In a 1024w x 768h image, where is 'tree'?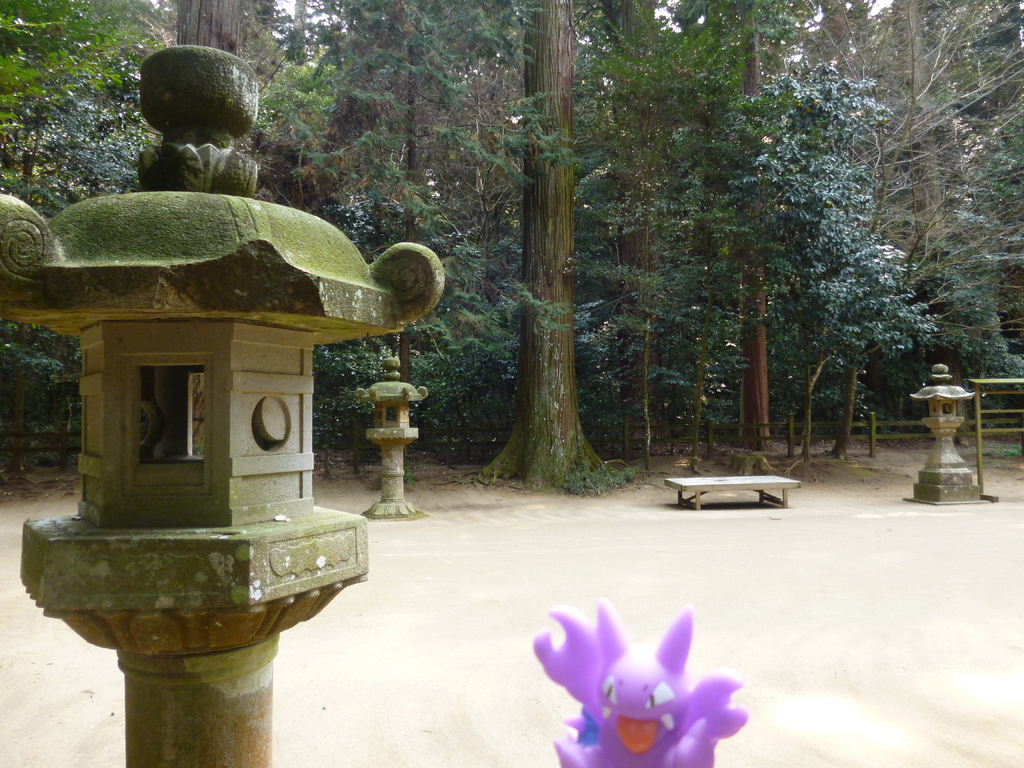
<box>867,2,1019,396</box>.
